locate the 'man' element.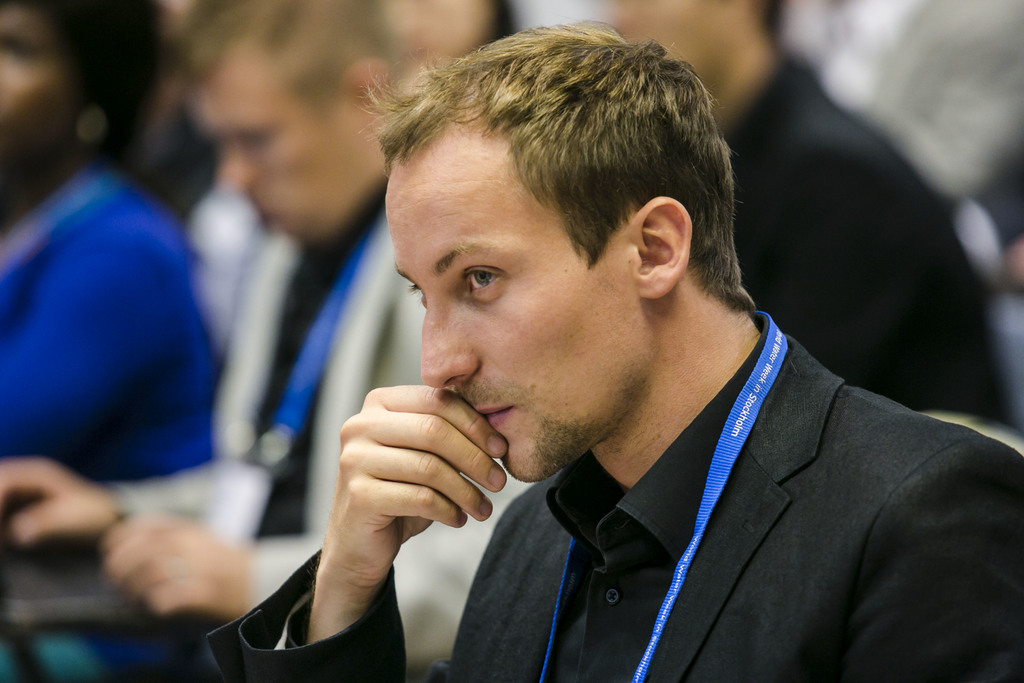
Element bbox: 605 0 1015 439.
